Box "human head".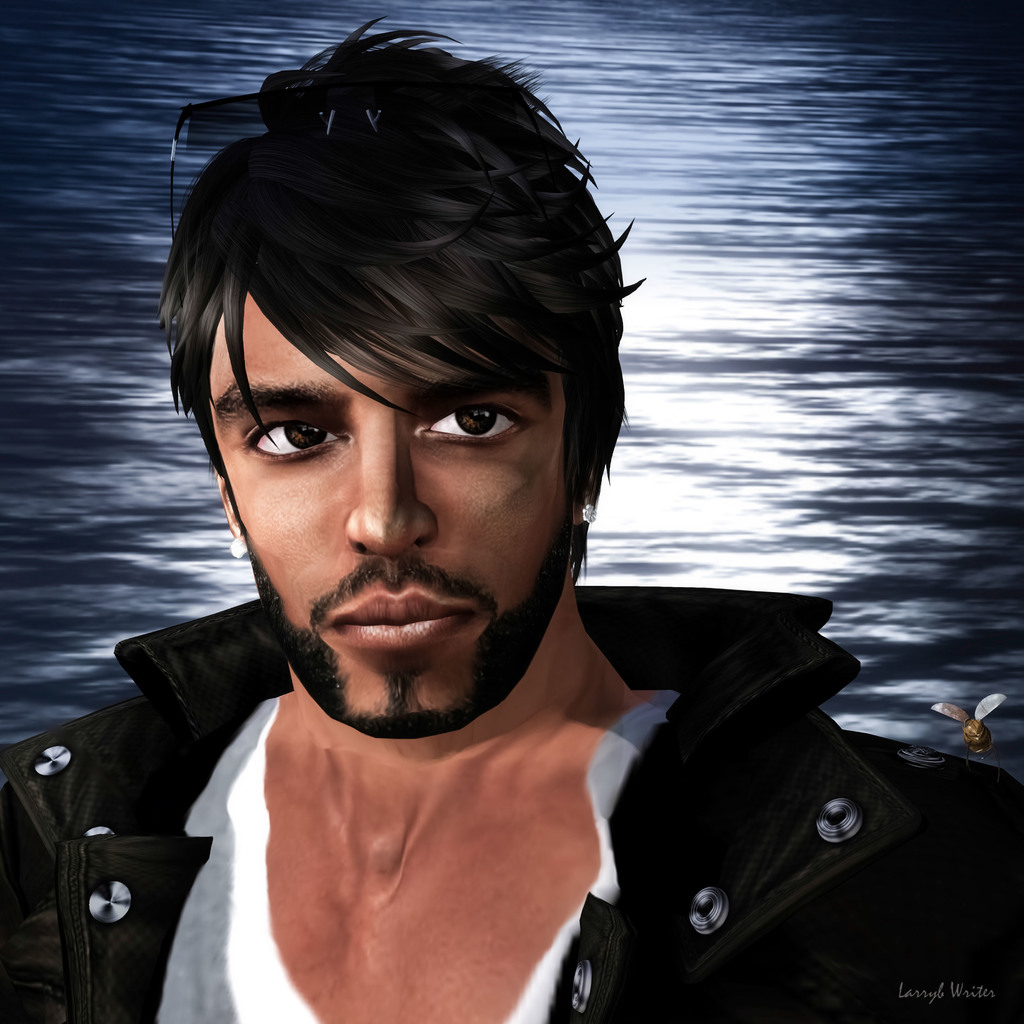
178/41/634/741.
